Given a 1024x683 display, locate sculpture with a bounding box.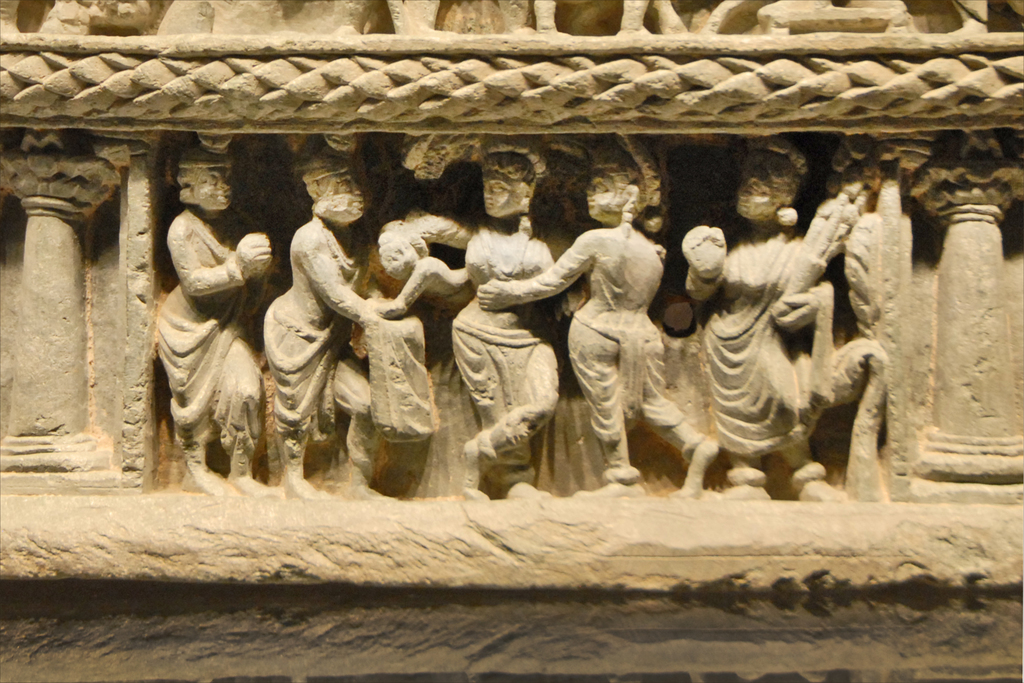
Located: (x1=357, y1=209, x2=461, y2=338).
